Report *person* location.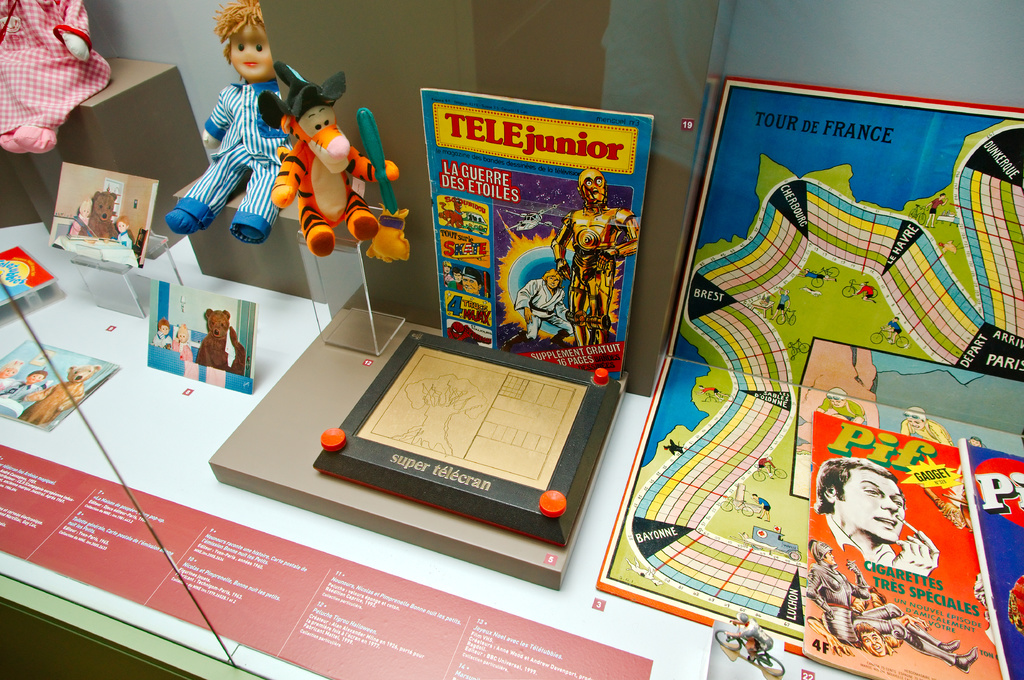
Report: l=0, t=367, r=45, b=403.
